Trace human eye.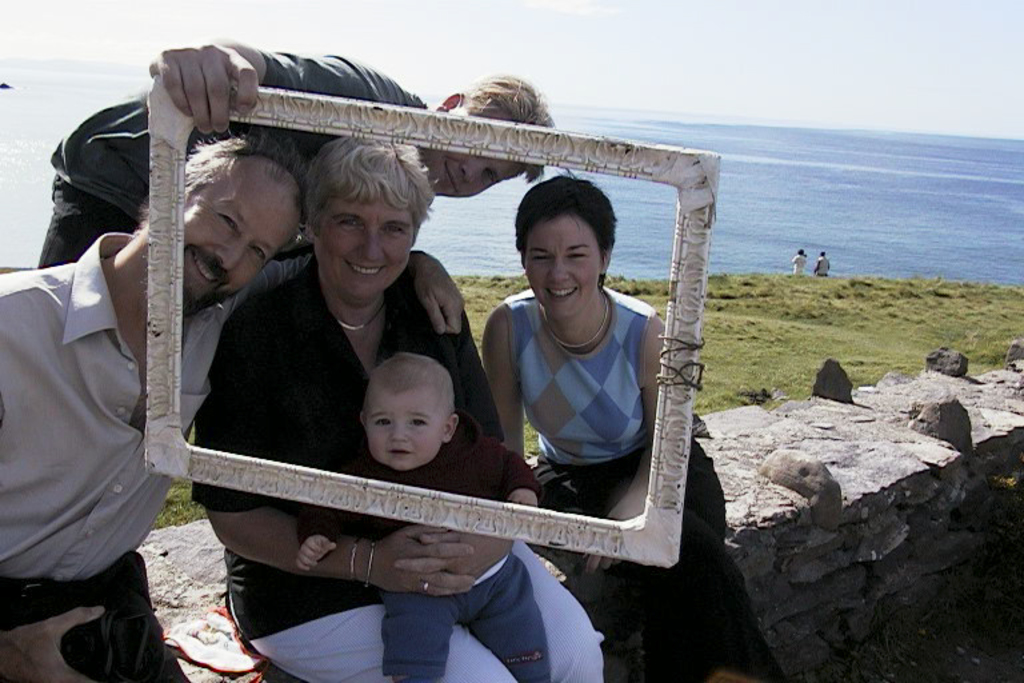
Traced to 217,211,240,232.
